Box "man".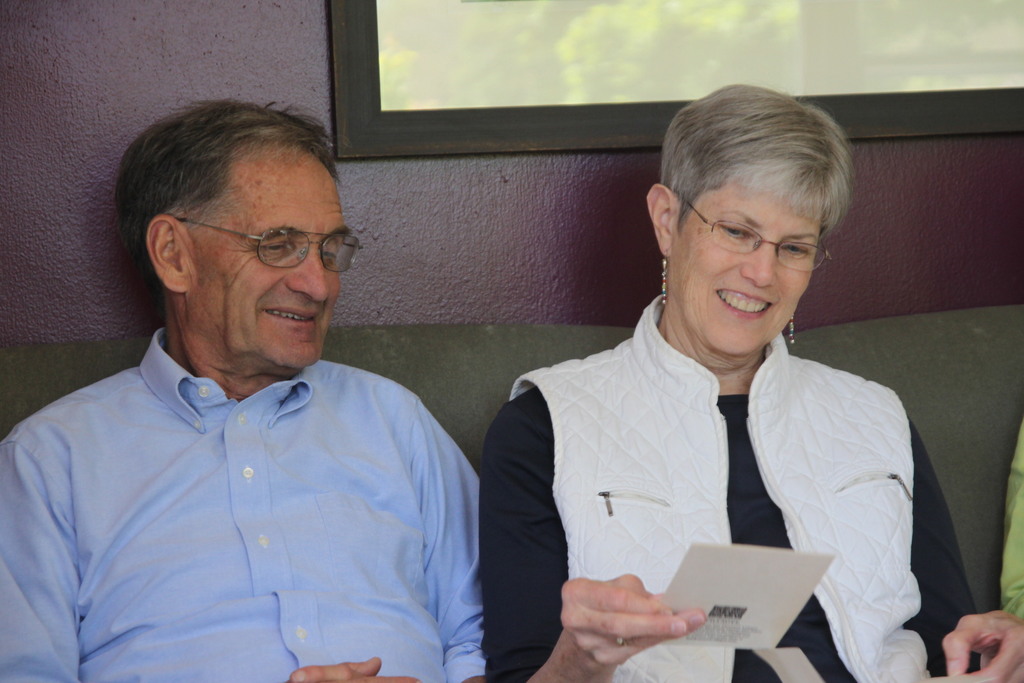
box=[33, 117, 509, 670].
